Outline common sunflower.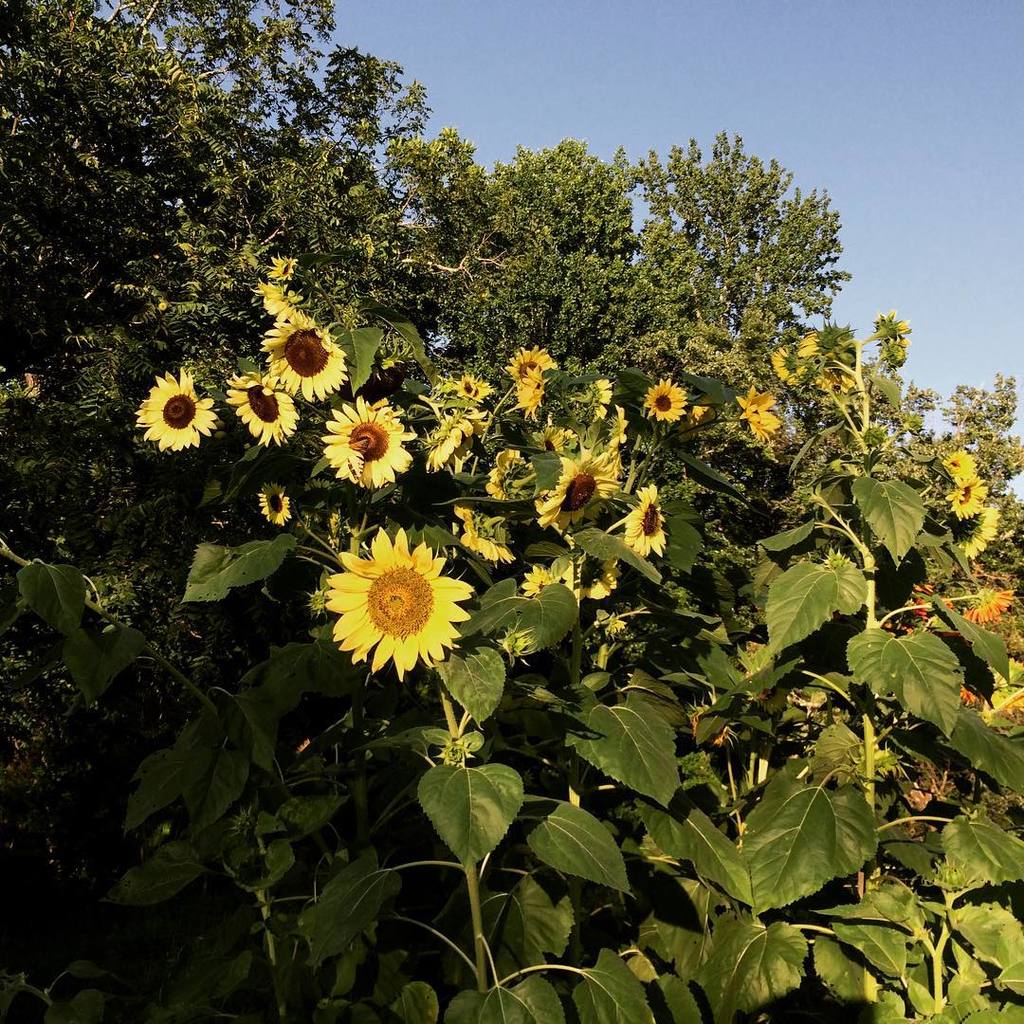
Outline: [x1=132, y1=369, x2=219, y2=453].
